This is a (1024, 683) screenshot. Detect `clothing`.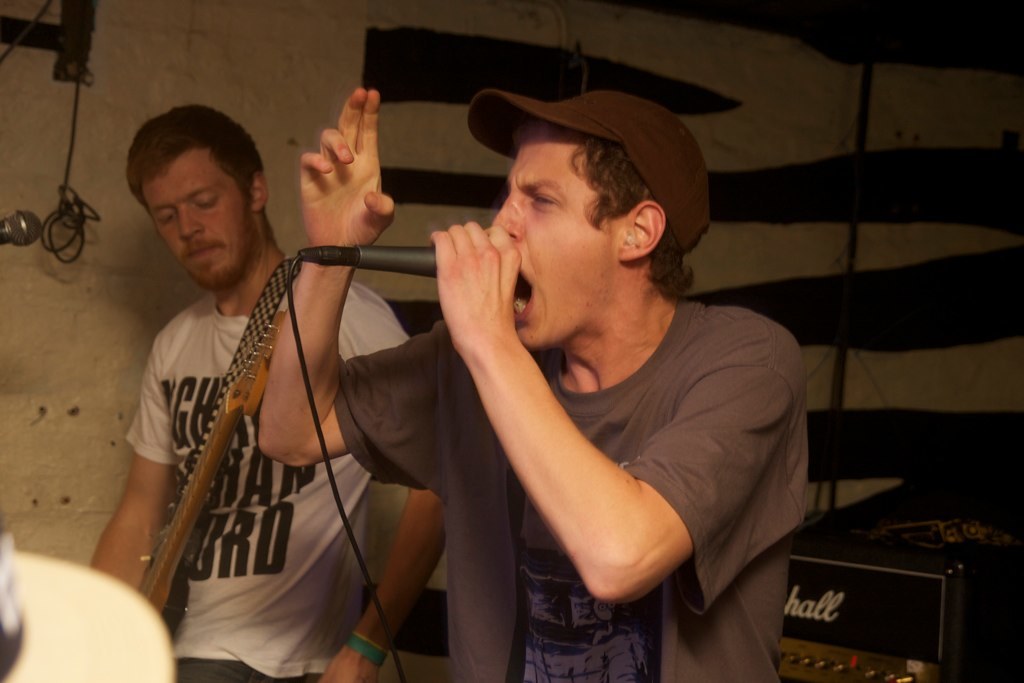
bbox=(337, 288, 813, 682).
